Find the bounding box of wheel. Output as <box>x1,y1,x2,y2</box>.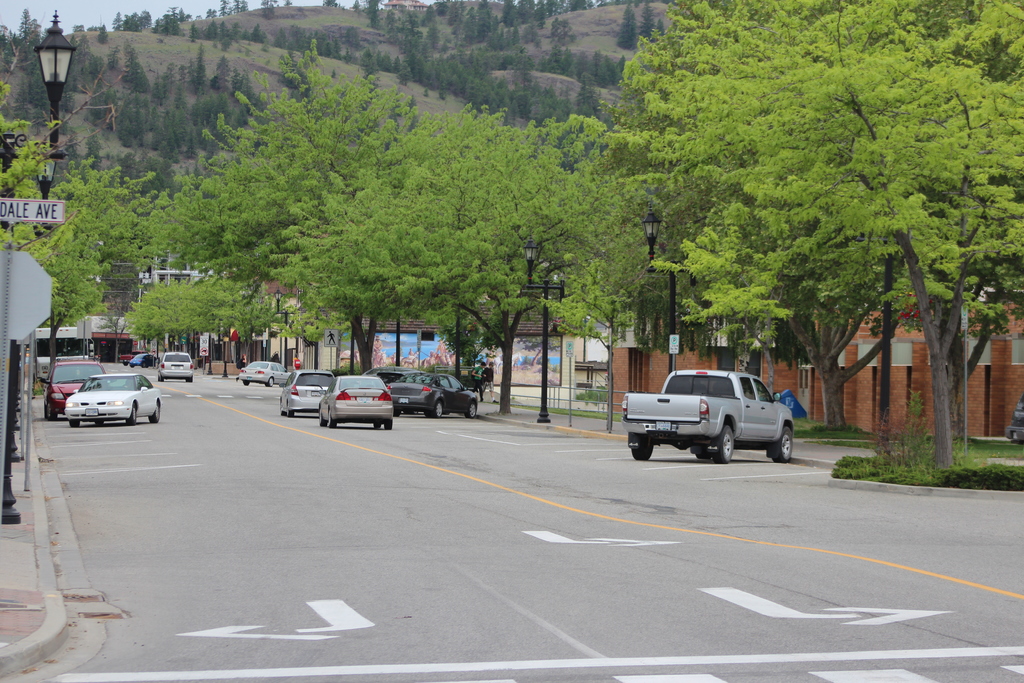
<box>707,424,740,466</box>.
